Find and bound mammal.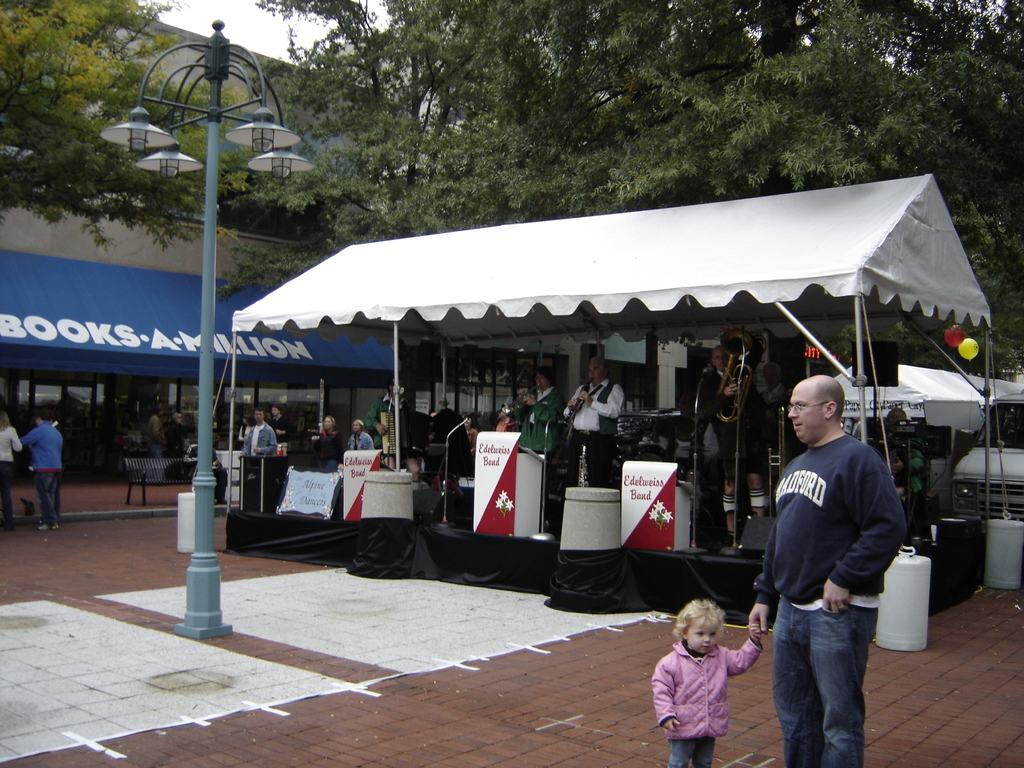
Bound: BBox(268, 403, 293, 442).
